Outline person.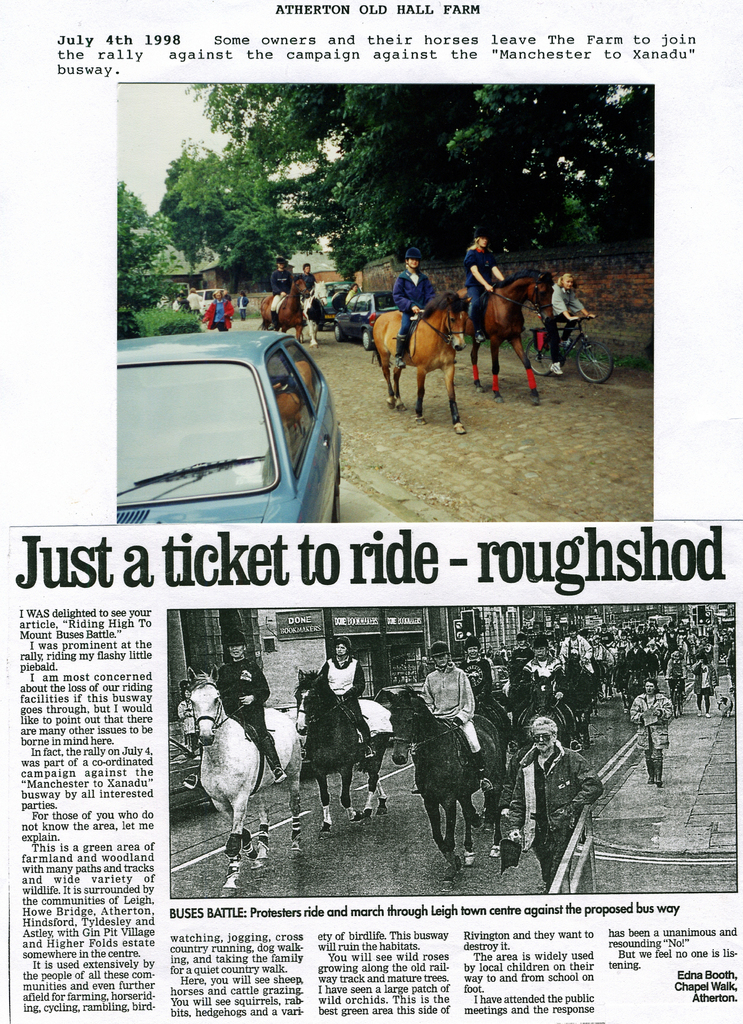
Outline: [left=543, top=621, right=571, bottom=713].
